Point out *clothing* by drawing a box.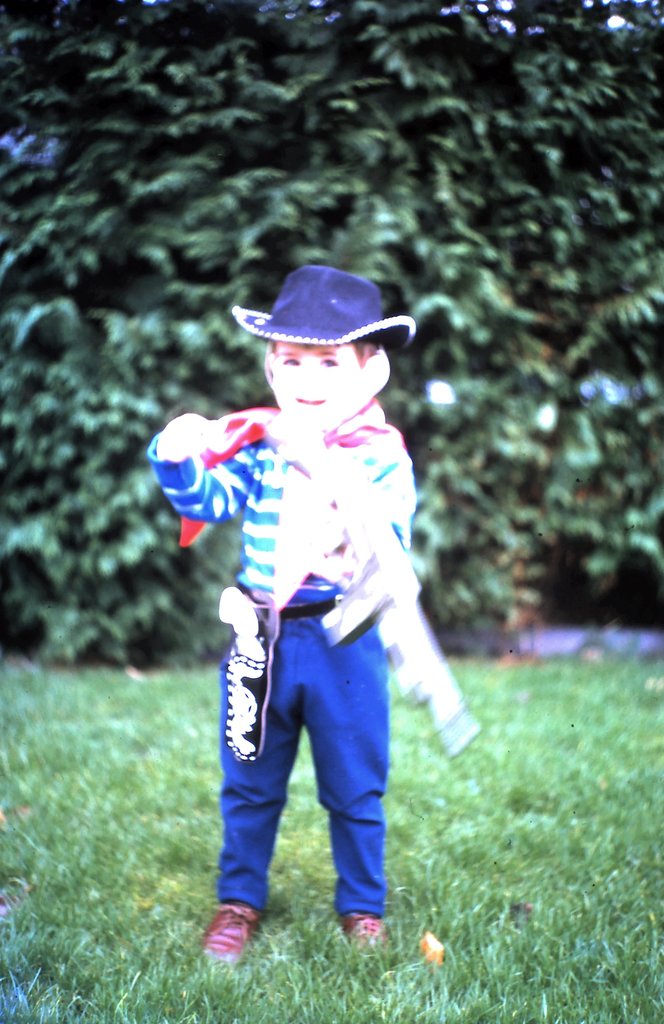
x1=140 y1=393 x2=426 y2=906.
